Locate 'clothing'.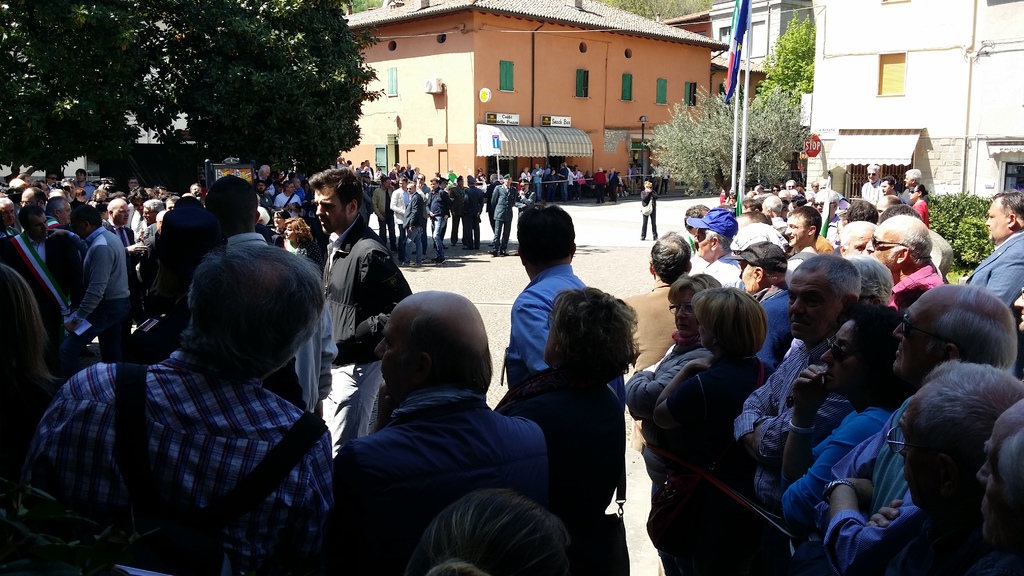
Bounding box: 664, 352, 780, 575.
